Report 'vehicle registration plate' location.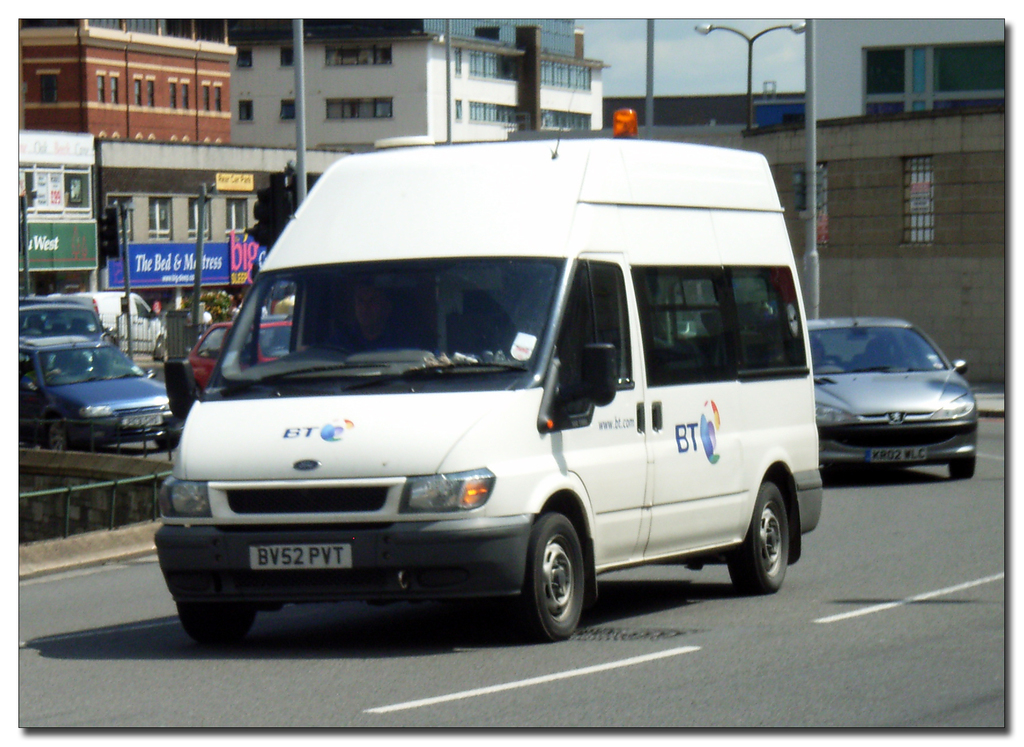
Report: l=861, t=447, r=929, b=461.
